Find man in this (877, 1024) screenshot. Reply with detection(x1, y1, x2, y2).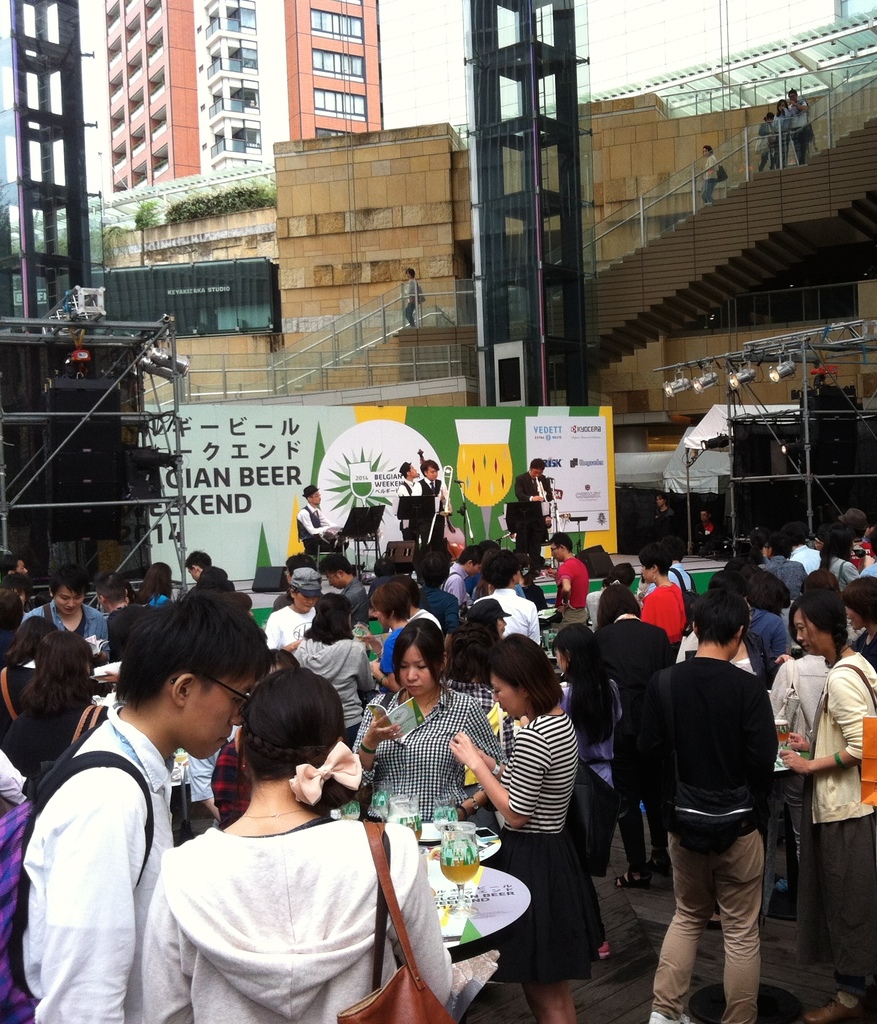
detection(700, 502, 720, 540).
